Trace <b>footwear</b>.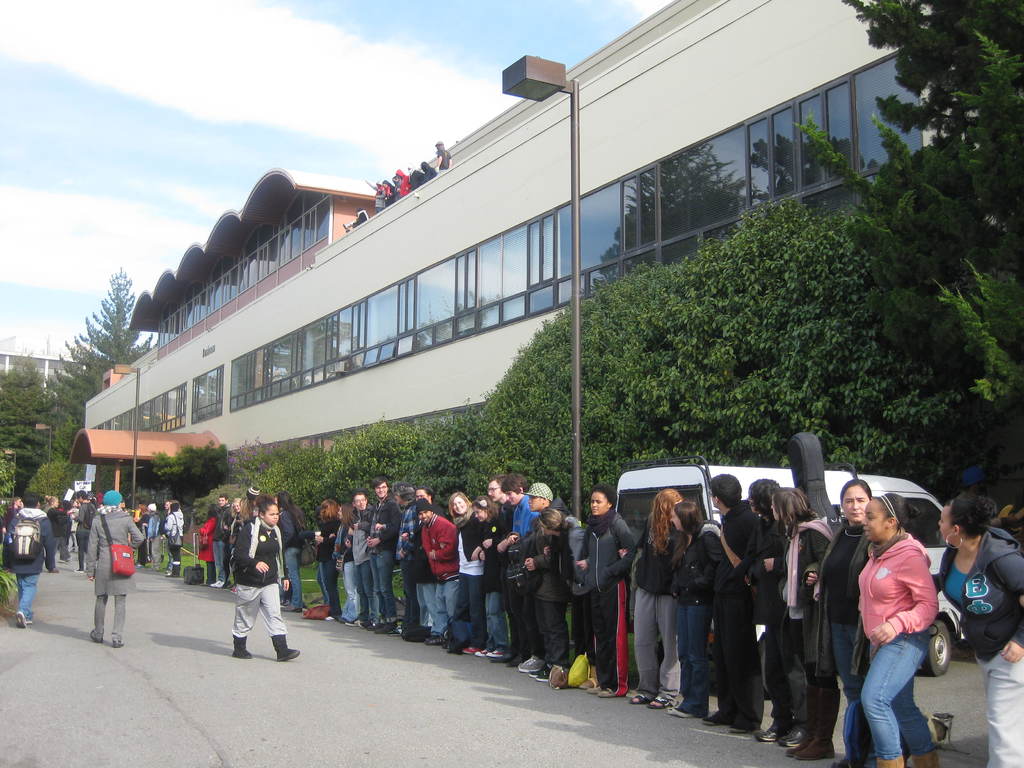
Traced to [518,659,537,671].
